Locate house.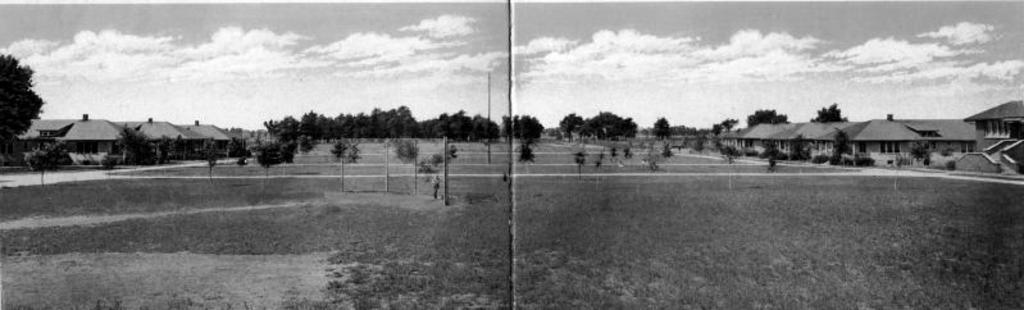
Bounding box: 33,105,122,167.
